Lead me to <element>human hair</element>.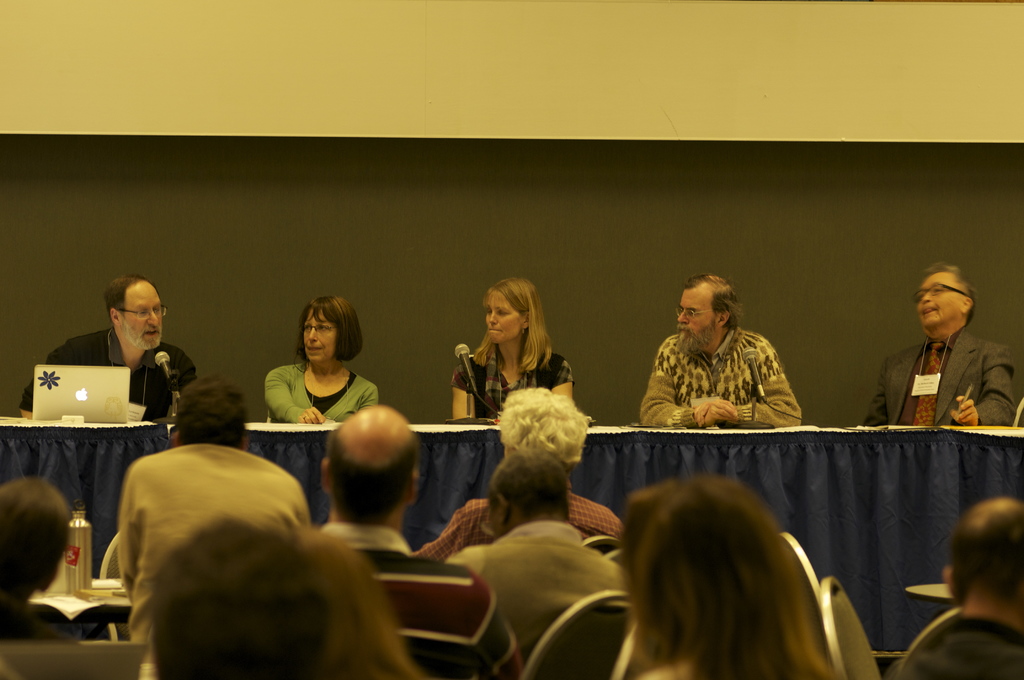
Lead to l=488, t=452, r=570, b=522.
